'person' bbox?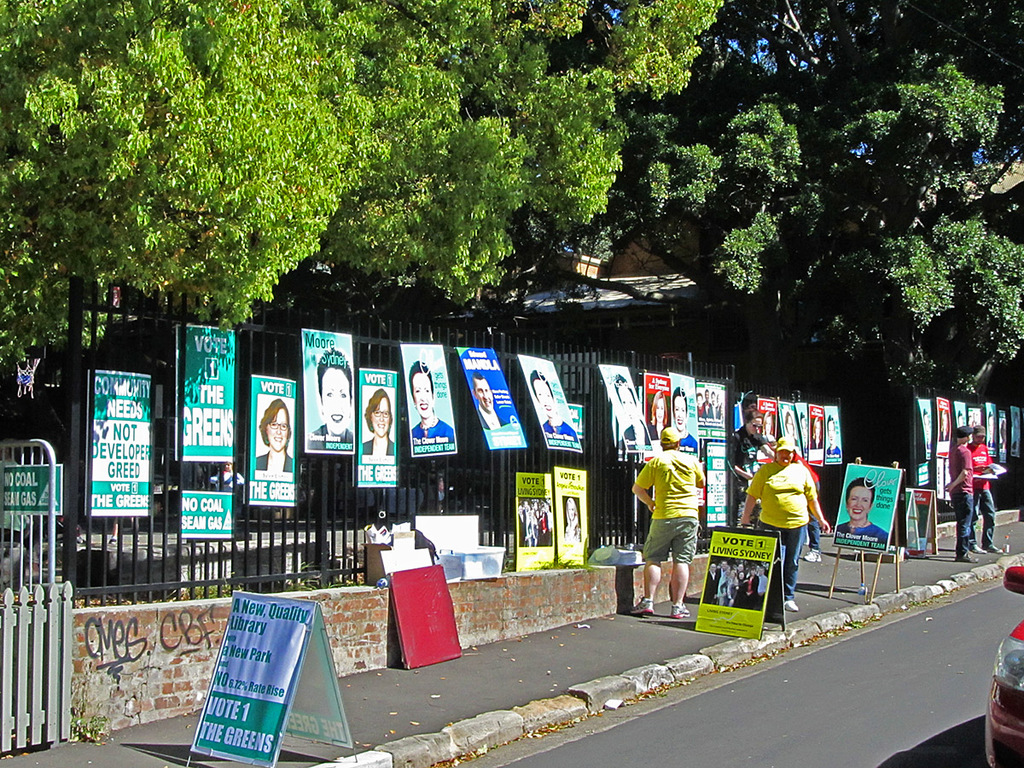
crop(783, 404, 800, 446)
